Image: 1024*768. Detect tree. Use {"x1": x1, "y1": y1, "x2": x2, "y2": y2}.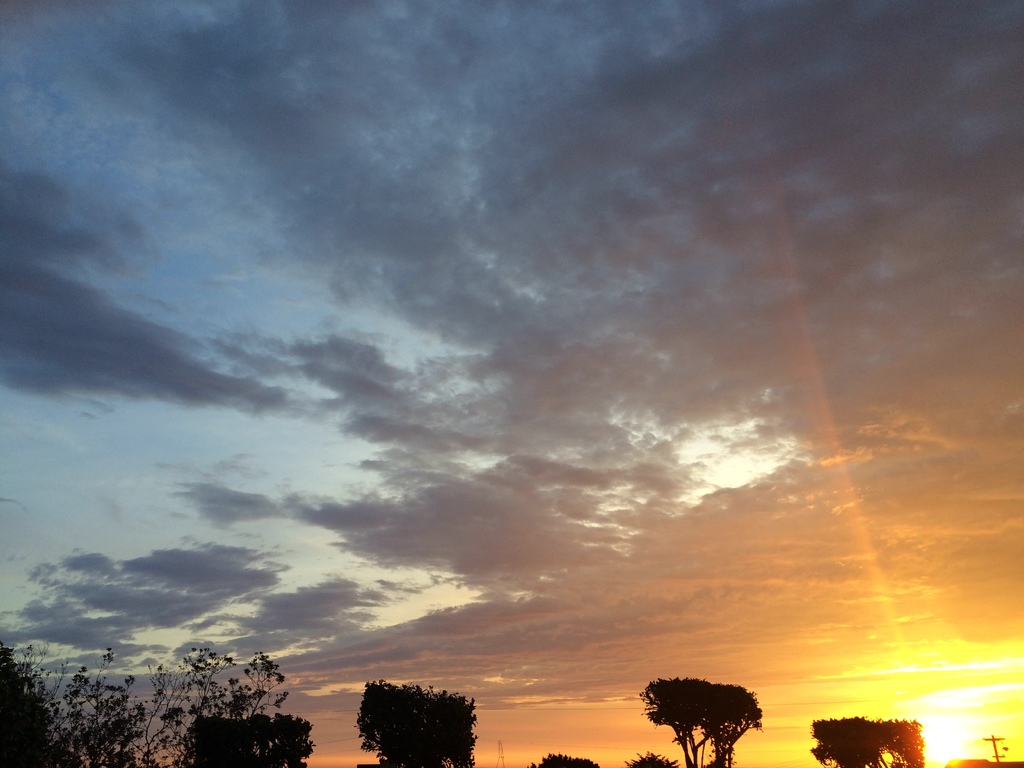
{"x1": 531, "y1": 750, "x2": 598, "y2": 767}.
